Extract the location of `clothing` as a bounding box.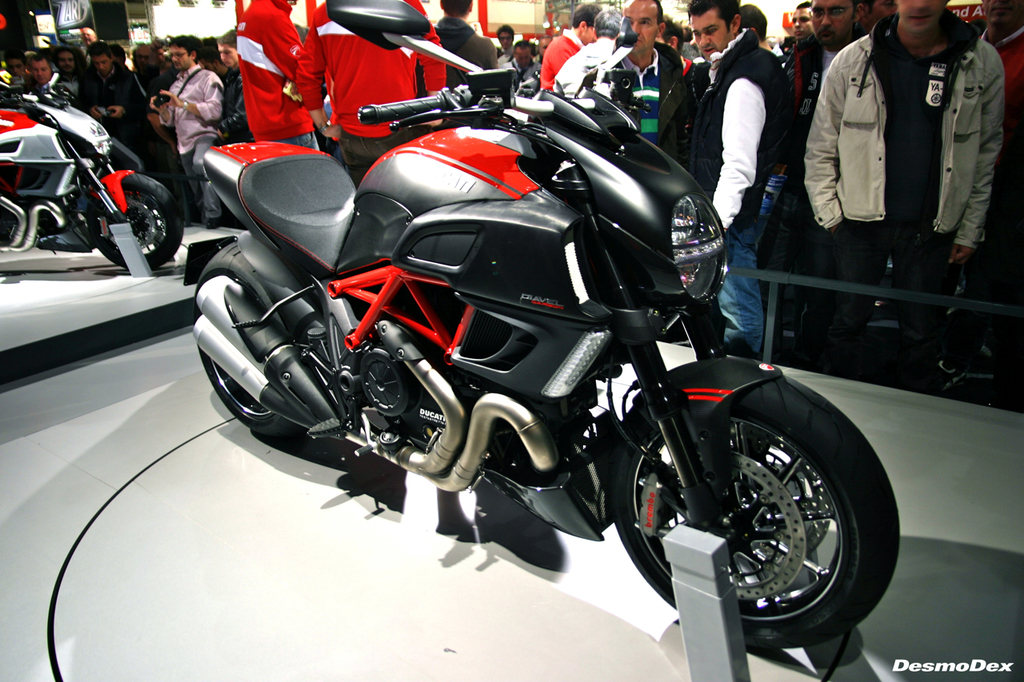
box(548, 34, 614, 97).
